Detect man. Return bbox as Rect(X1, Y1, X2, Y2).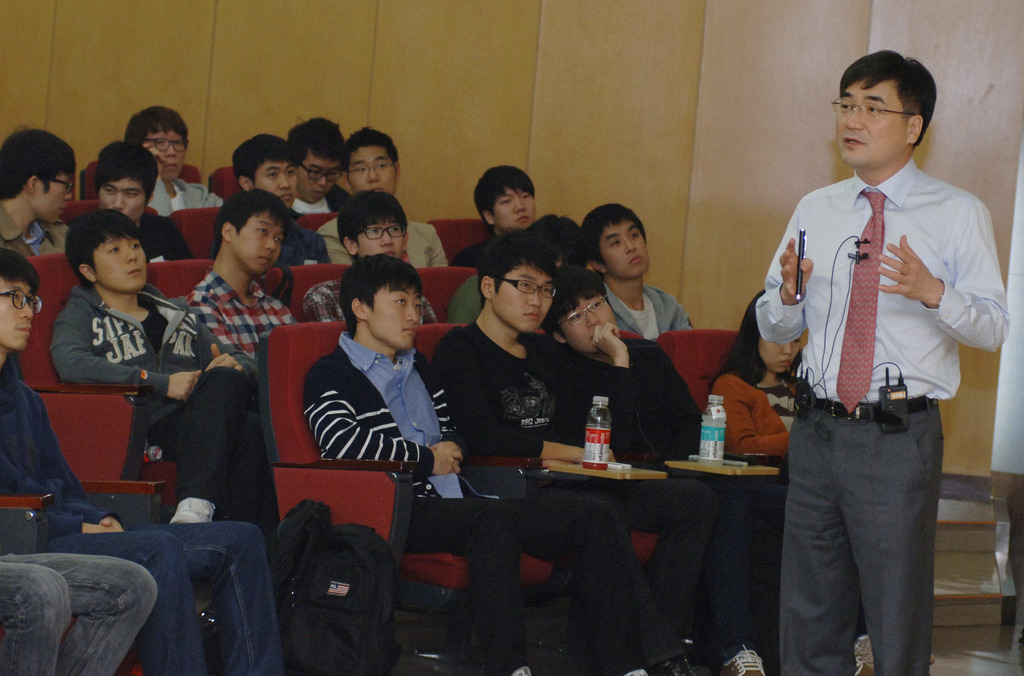
Rect(0, 254, 297, 675).
